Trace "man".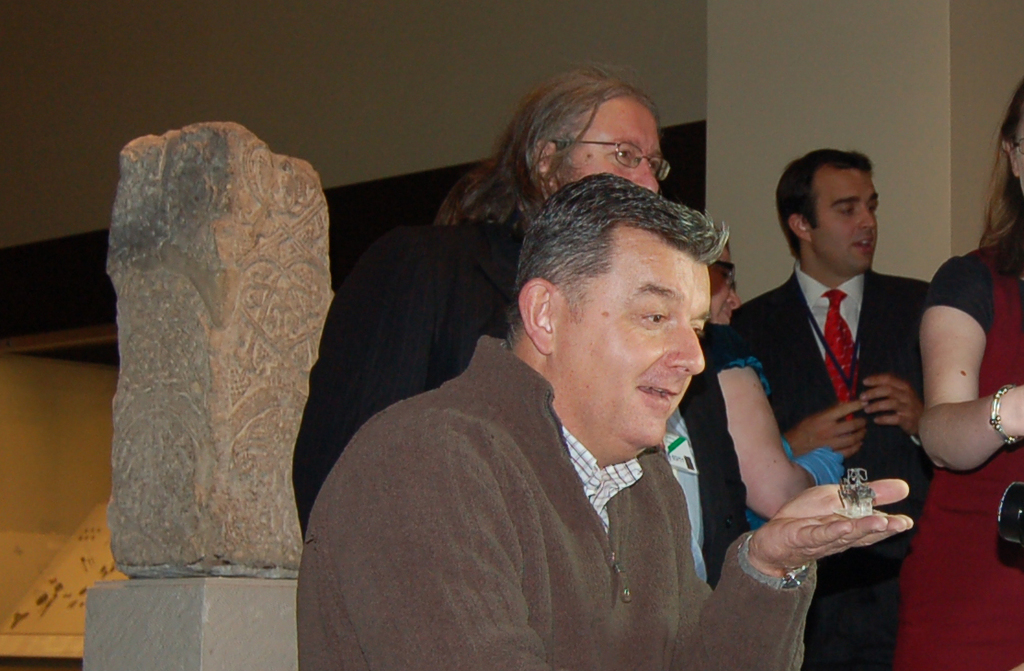
Traced to BBox(734, 143, 932, 667).
